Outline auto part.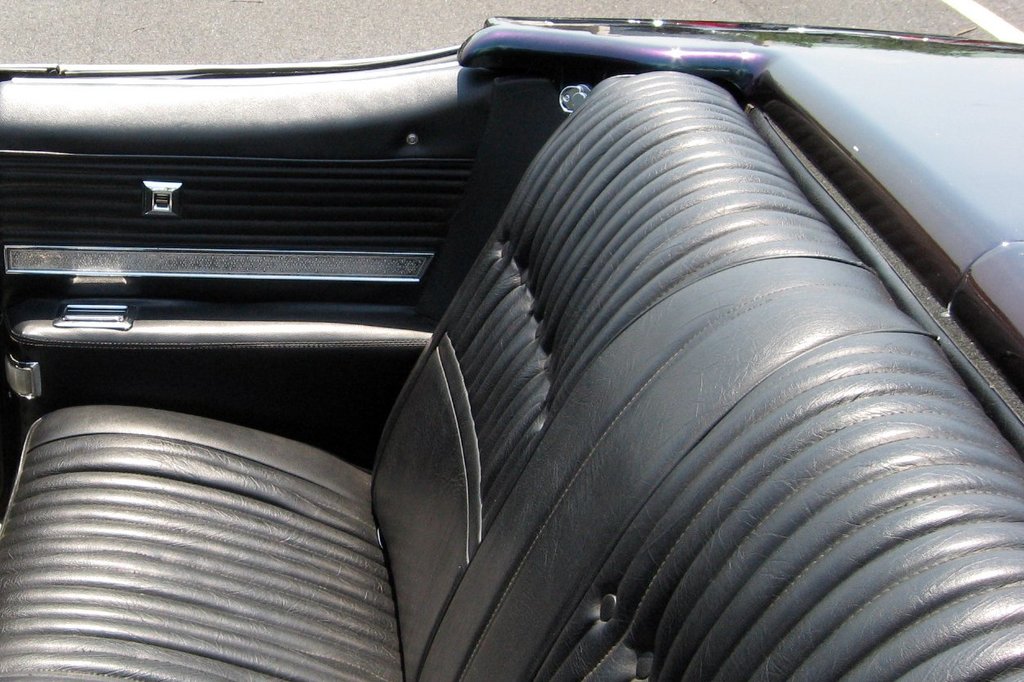
Outline: Rect(6, 66, 1023, 681).
